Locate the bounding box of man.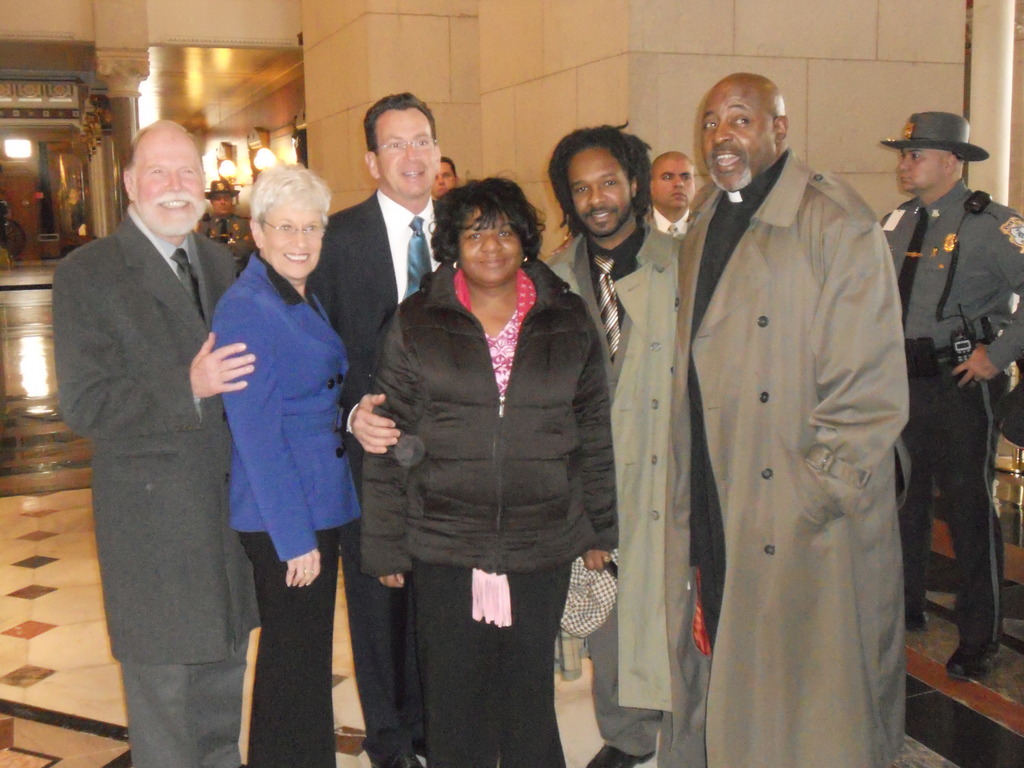
Bounding box: x1=41 y1=86 x2=238 y2=737.
